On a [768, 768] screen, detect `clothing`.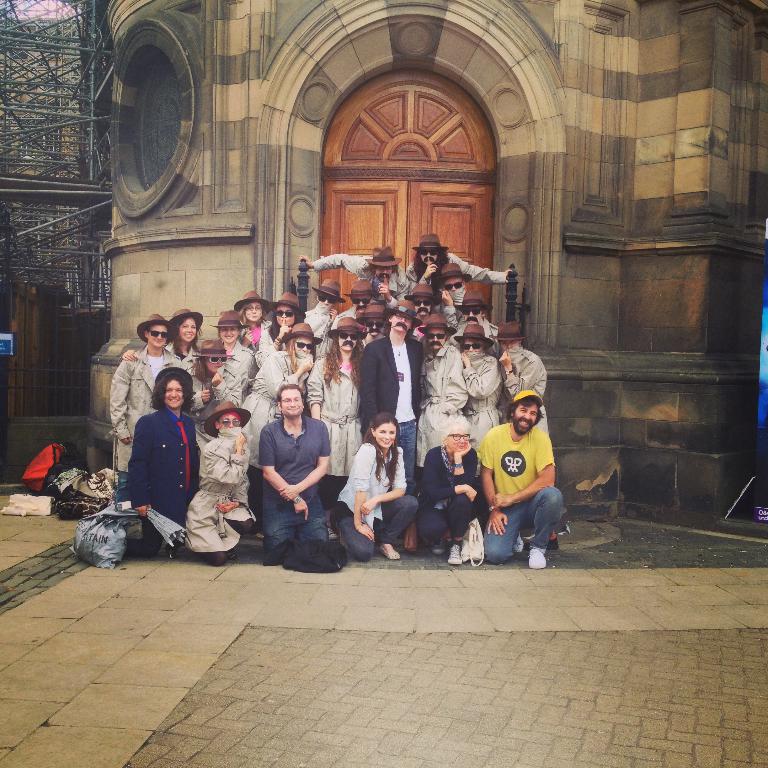
bbox=[159, 342, 202, 405].
